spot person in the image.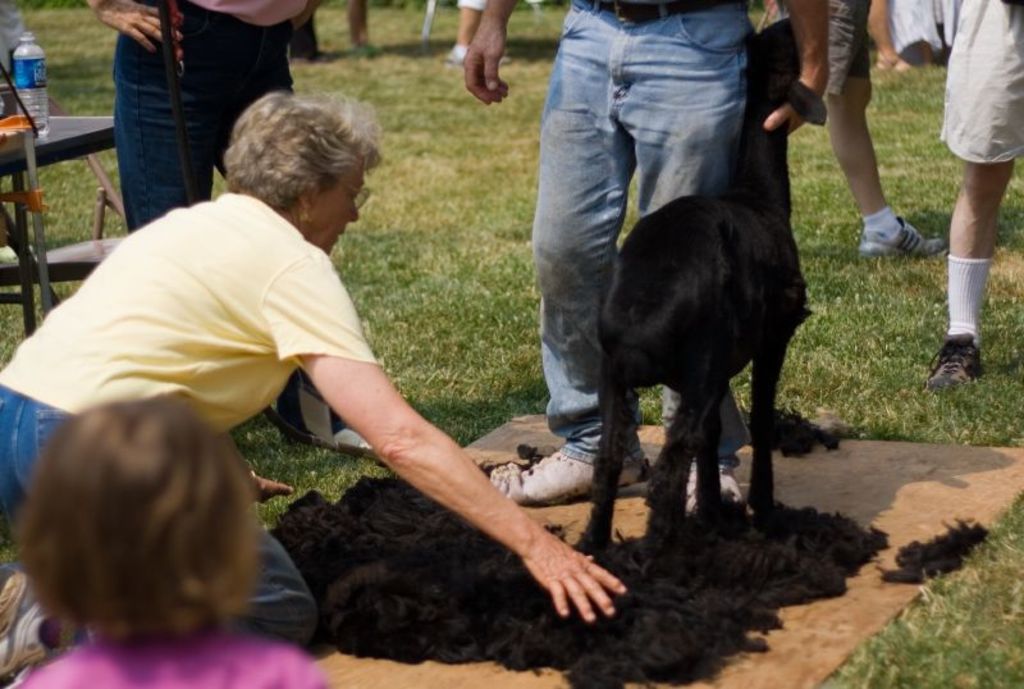
person found at {"x1": 50, "y1": 102, "x2": 628, "y2": 688}.
